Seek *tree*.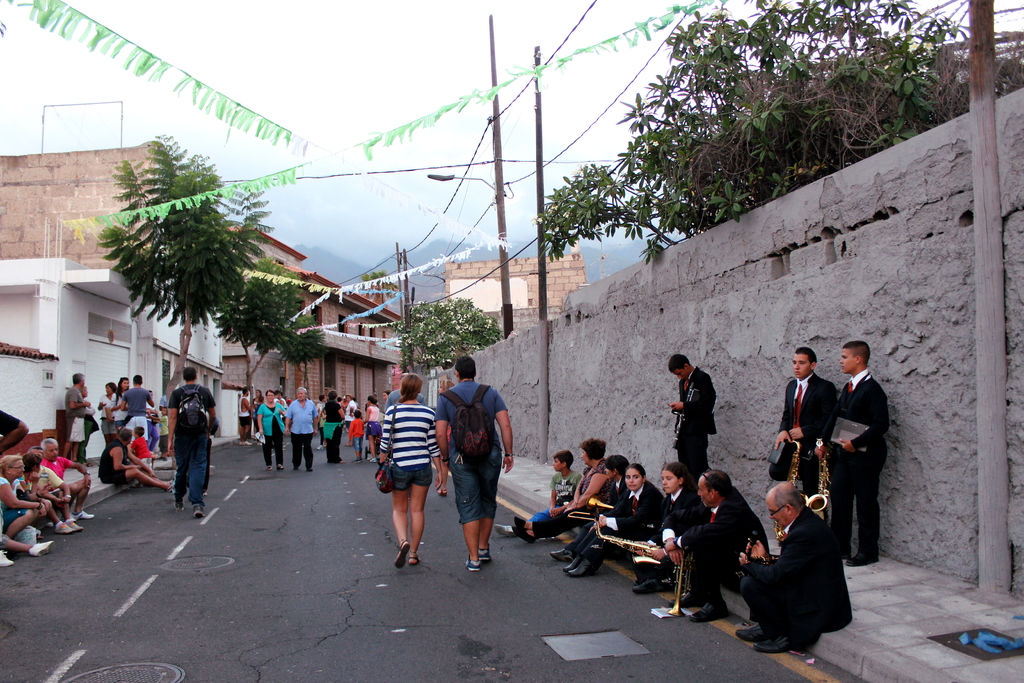
BBox(388, 295, 508, 370).
